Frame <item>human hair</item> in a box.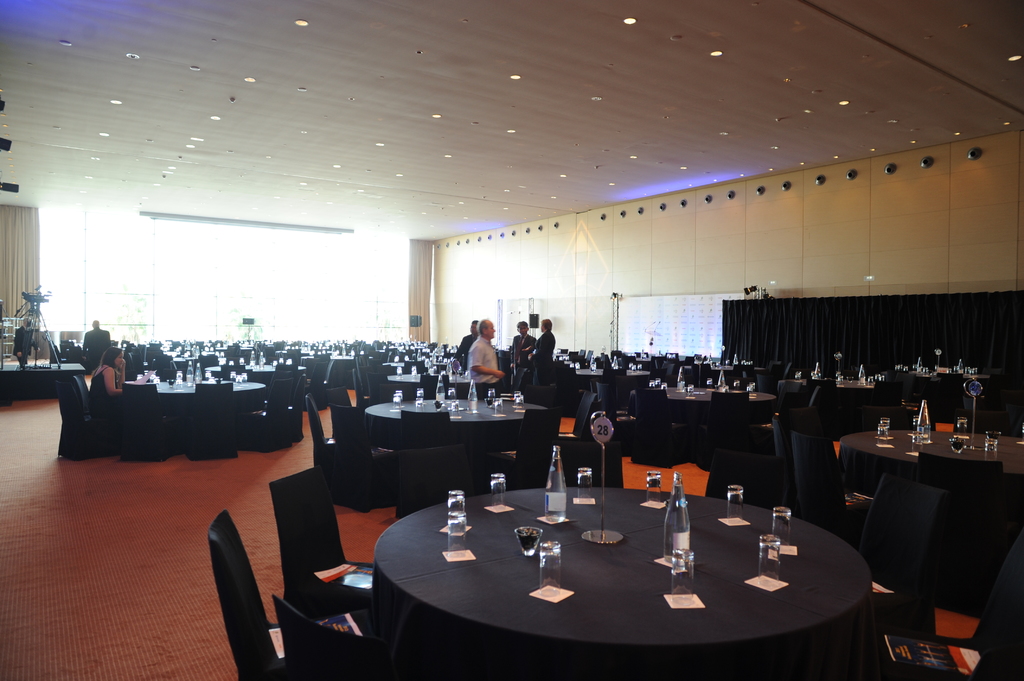
(left=471, top=319, right=479, bottom=326).
